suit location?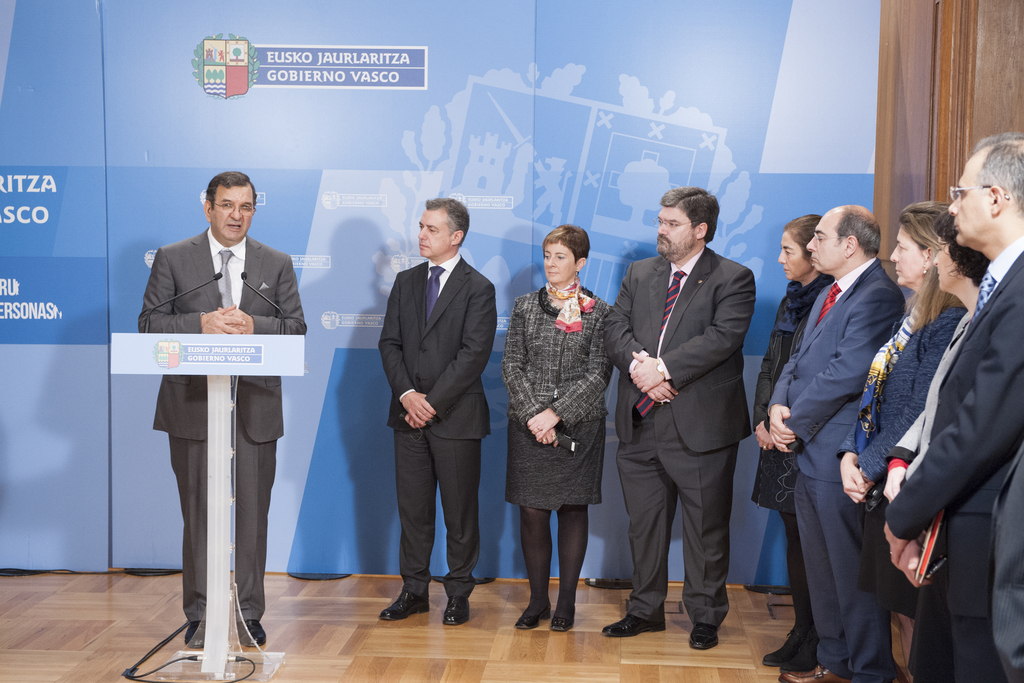
{"x1": 887, "y1": 311, "x2": 972, "y2": 486}
